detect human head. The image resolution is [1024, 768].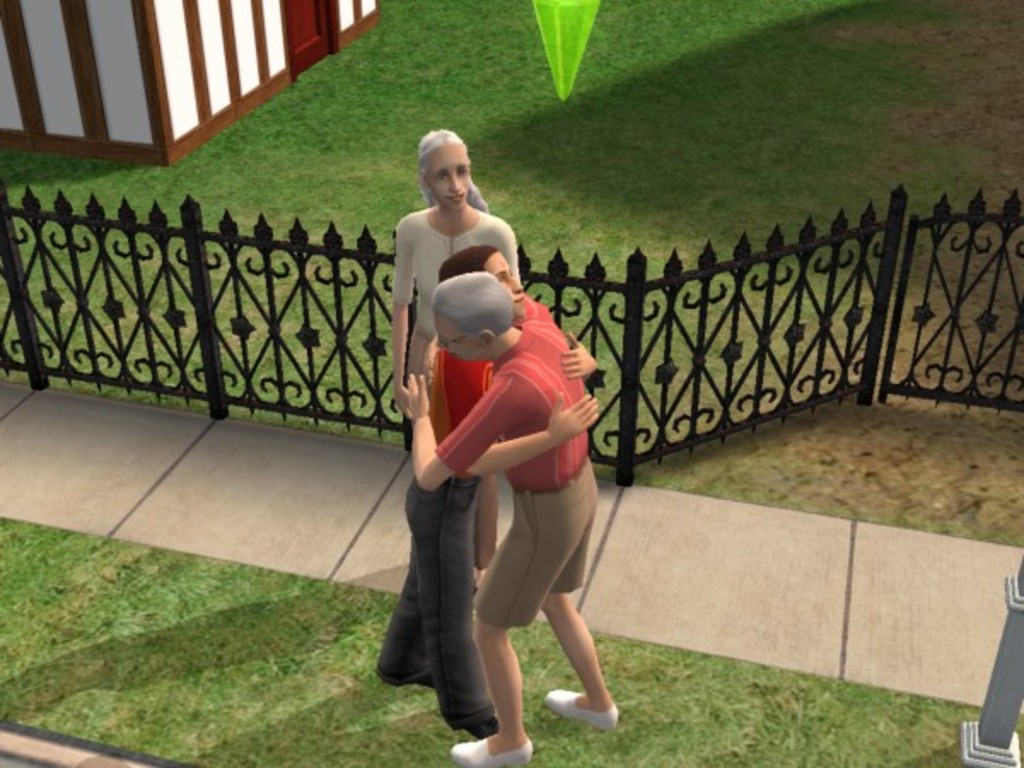
<bbox>432, 273, 515, 365</bbox>.
